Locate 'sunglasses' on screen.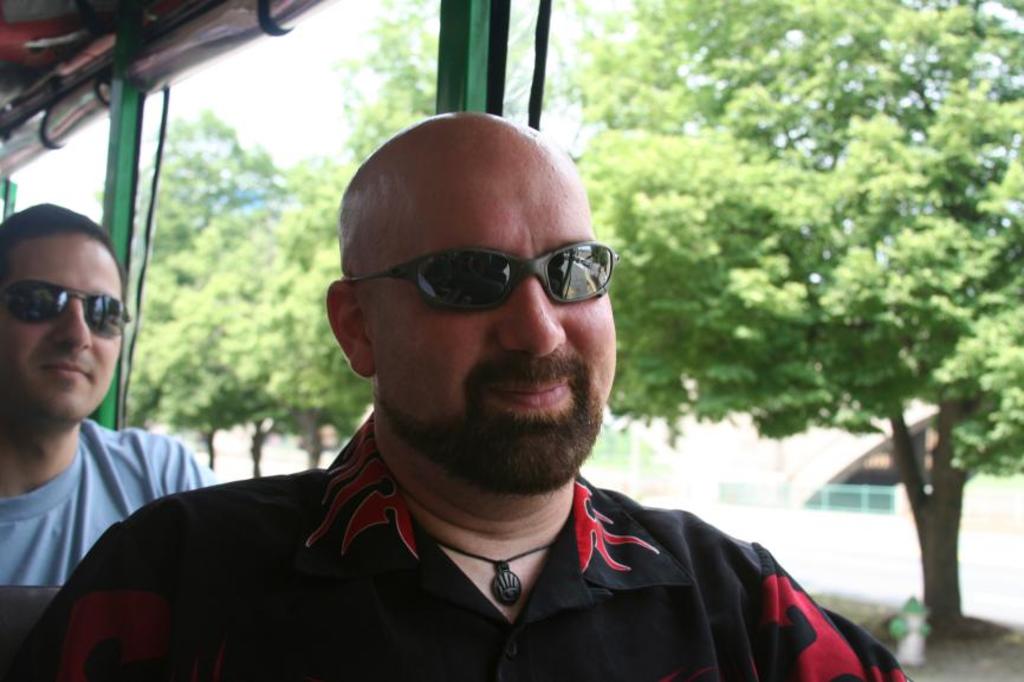
On screen at {"left": 0, "top": 277, "right": 130, "bottom": 338}.
